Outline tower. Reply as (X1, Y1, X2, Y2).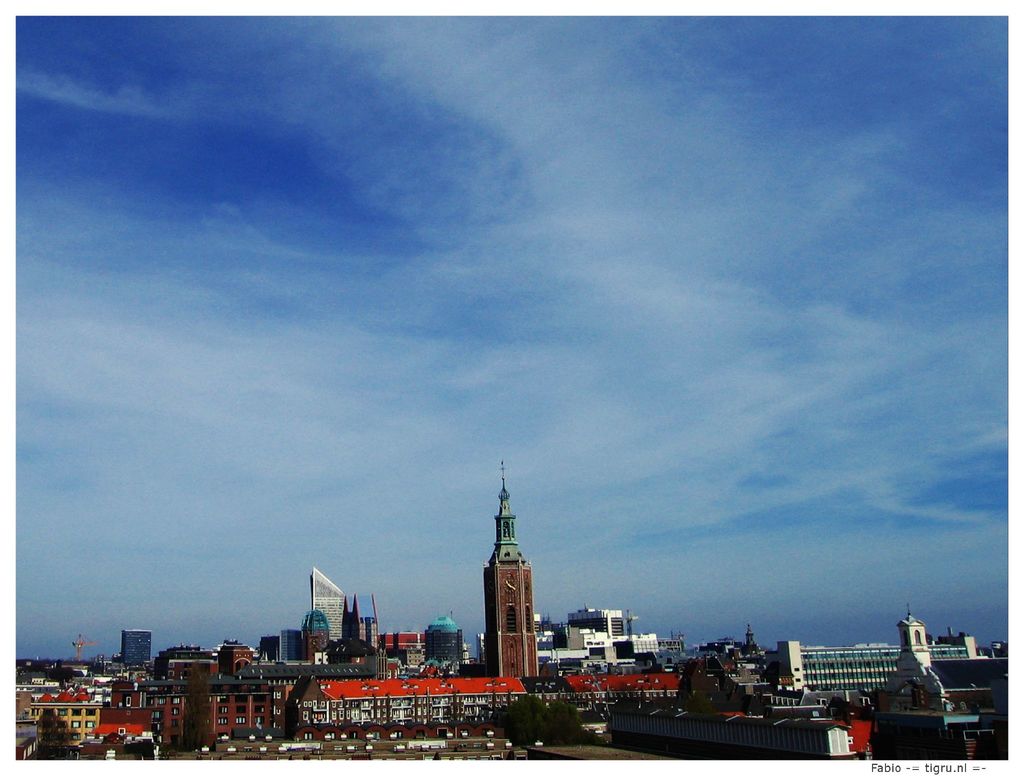
(482, 456, 541, 684).
